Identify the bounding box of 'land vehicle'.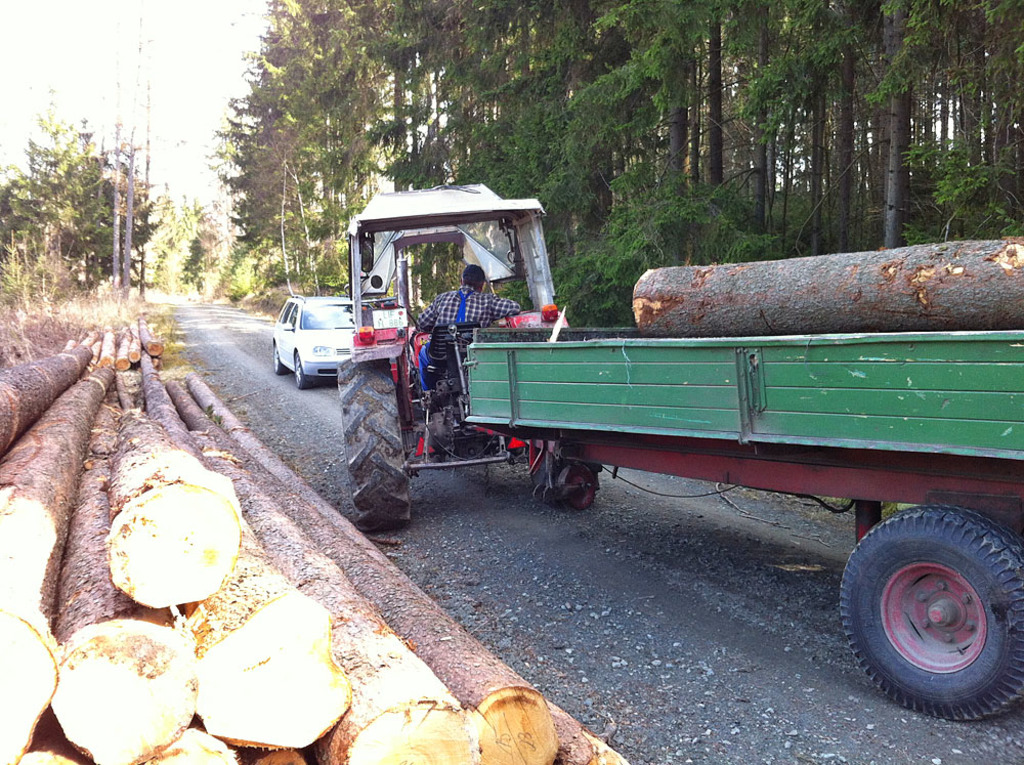
box=[270, 292, 355, 387].
